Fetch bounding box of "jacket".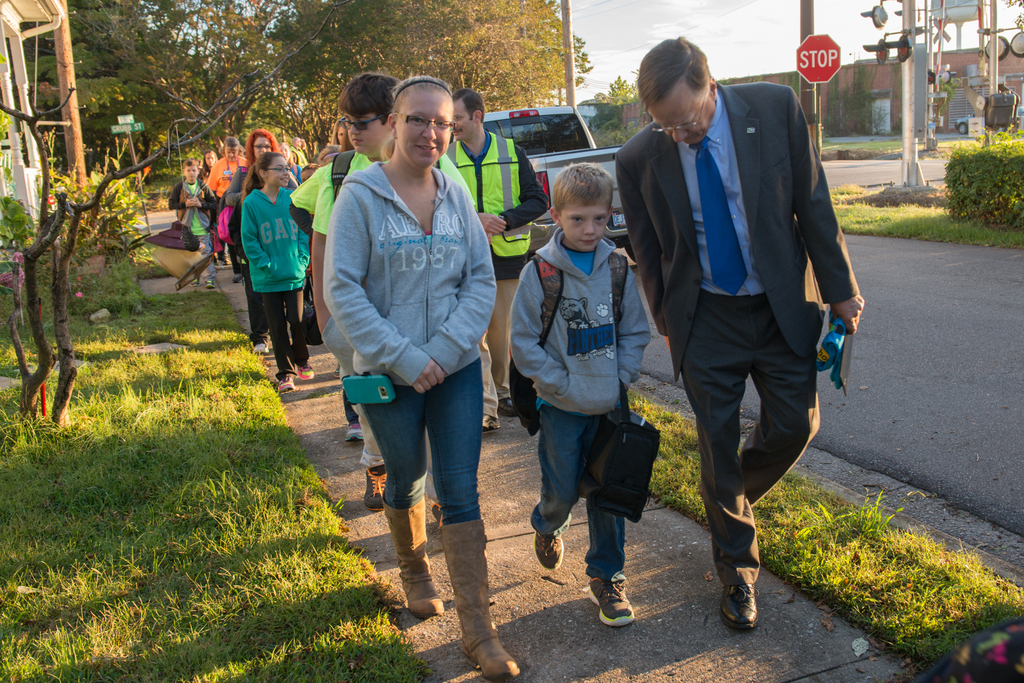
Bbox: bbox=(322, 110, 491, 380).
